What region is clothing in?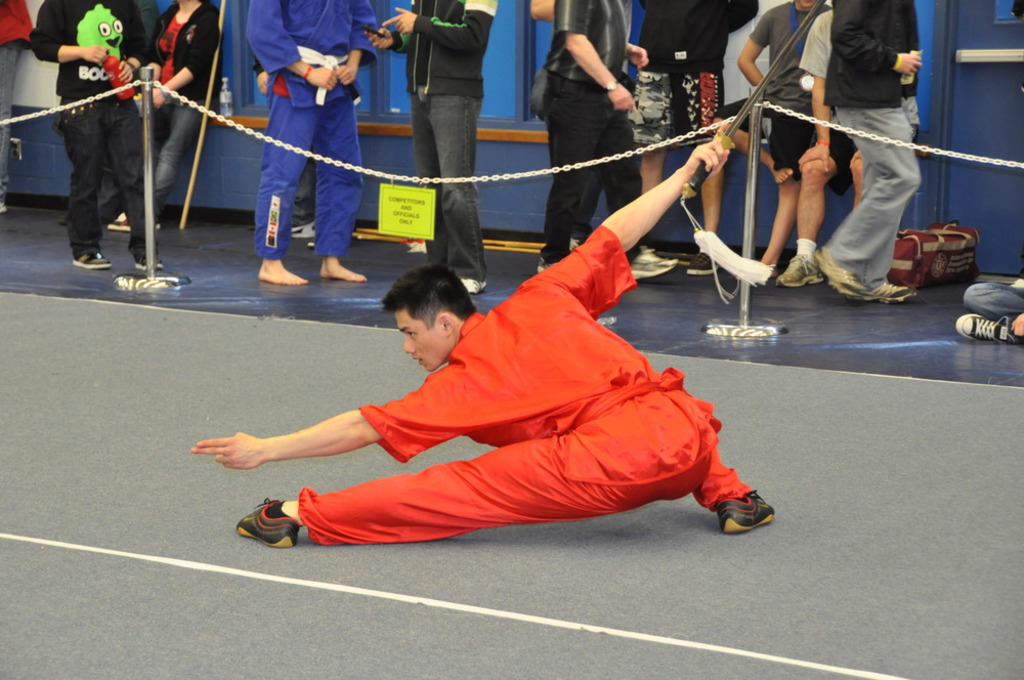
locate(627, 0, 756, 136).
